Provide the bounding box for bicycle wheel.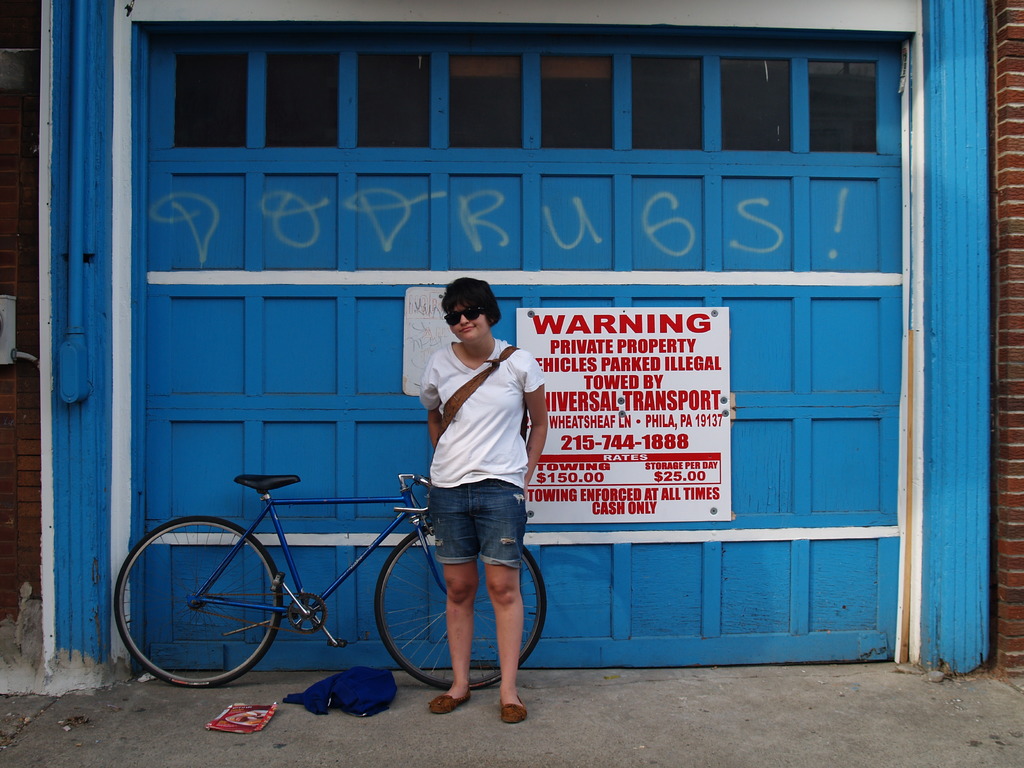
pyautogui.locateOnScreen(127, 525, 287, 688).
